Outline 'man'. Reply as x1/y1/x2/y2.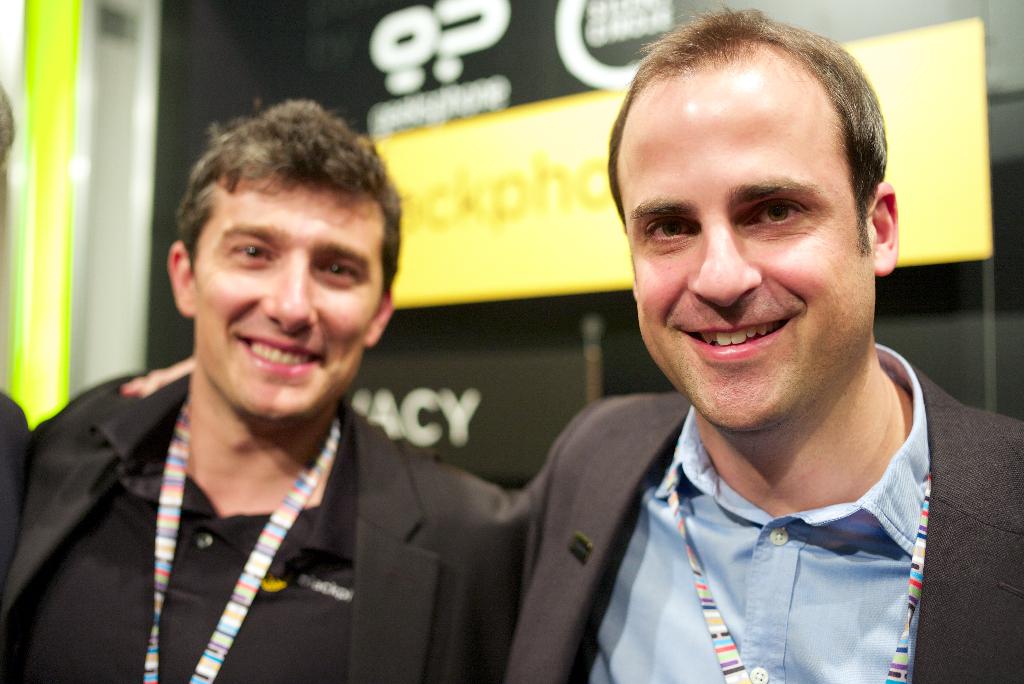
0/113/636/660.
